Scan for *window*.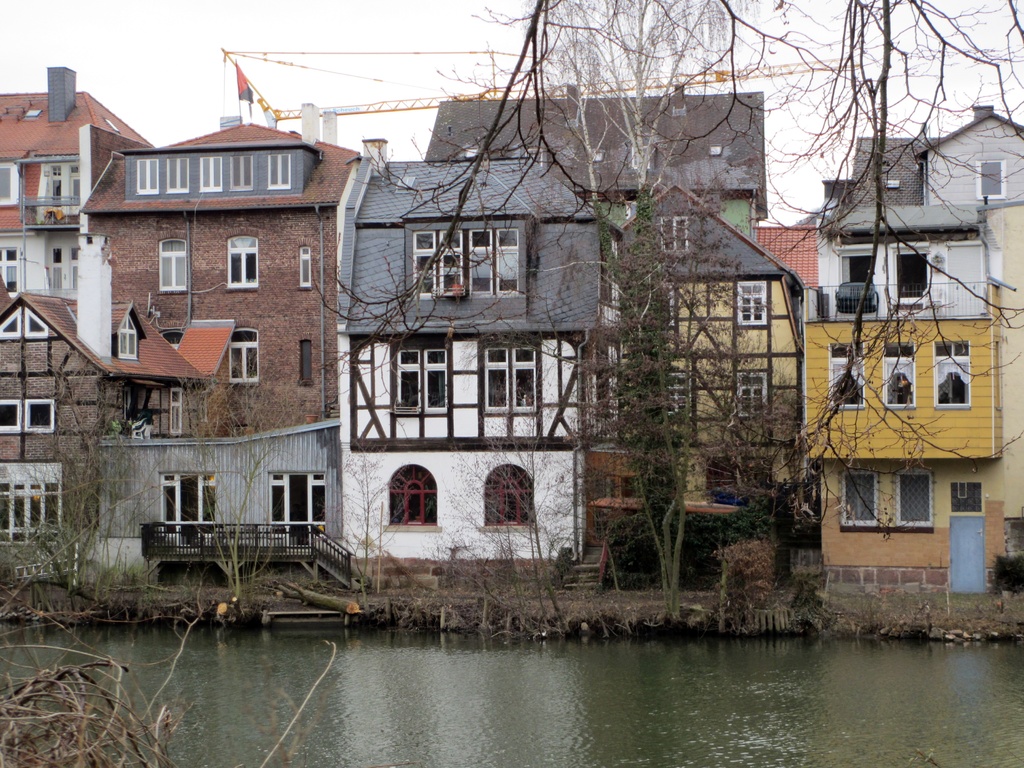
Scan result: left=833, top=339, right=872, bottom=412.
